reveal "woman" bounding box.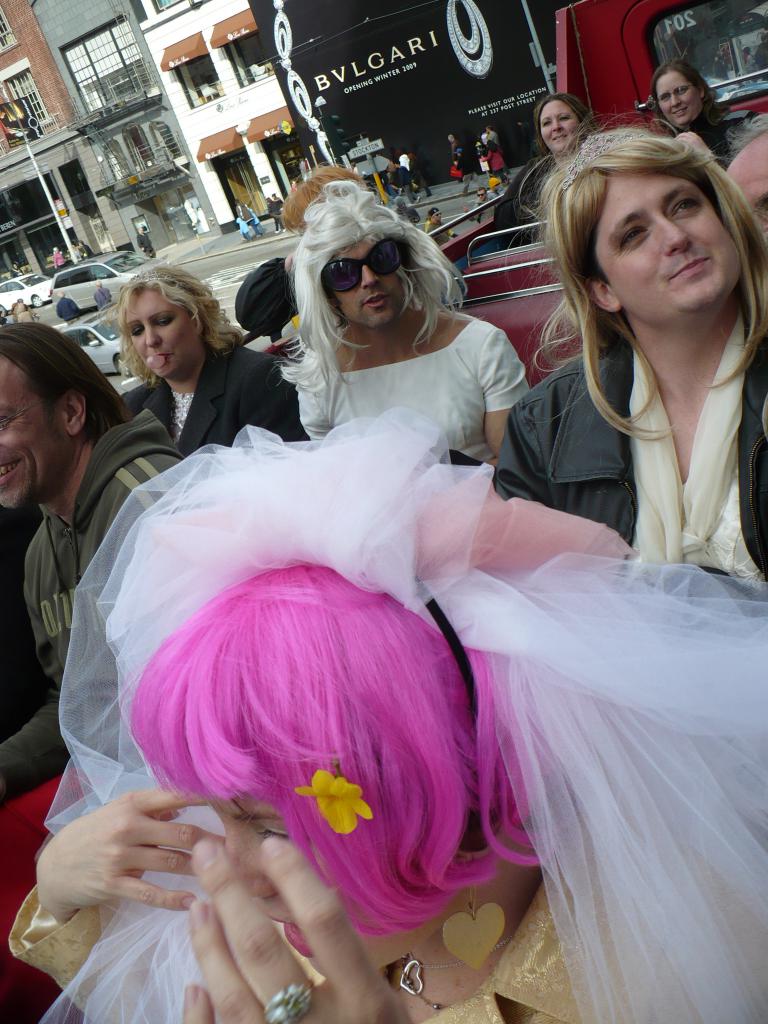
Revealed: [left=118, top=264, right=314, bottom=449].
